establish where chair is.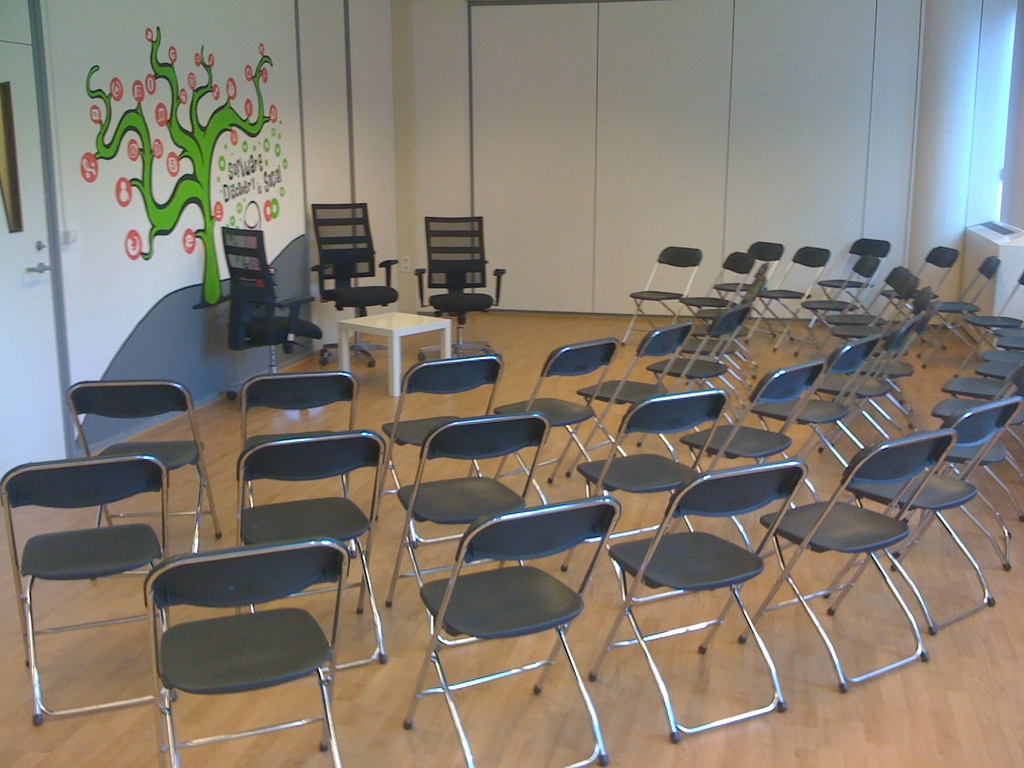
Established at bbox=[311, 204, 402, 367].
